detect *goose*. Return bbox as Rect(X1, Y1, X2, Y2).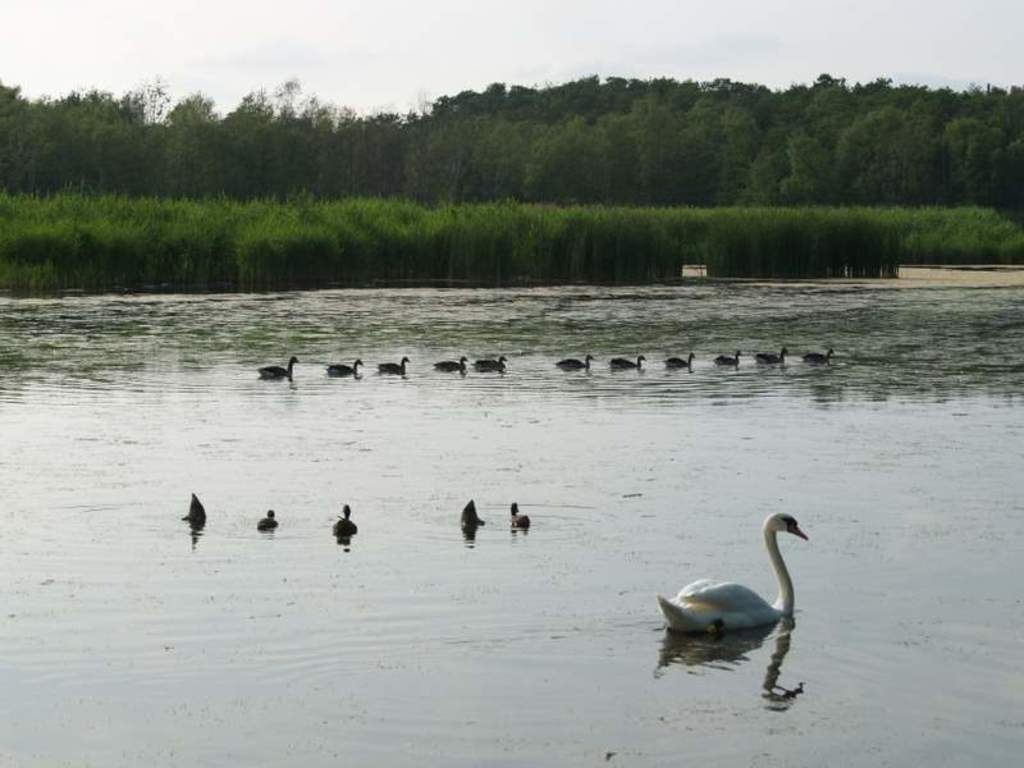
Rect(337, 500, 358, 541).
